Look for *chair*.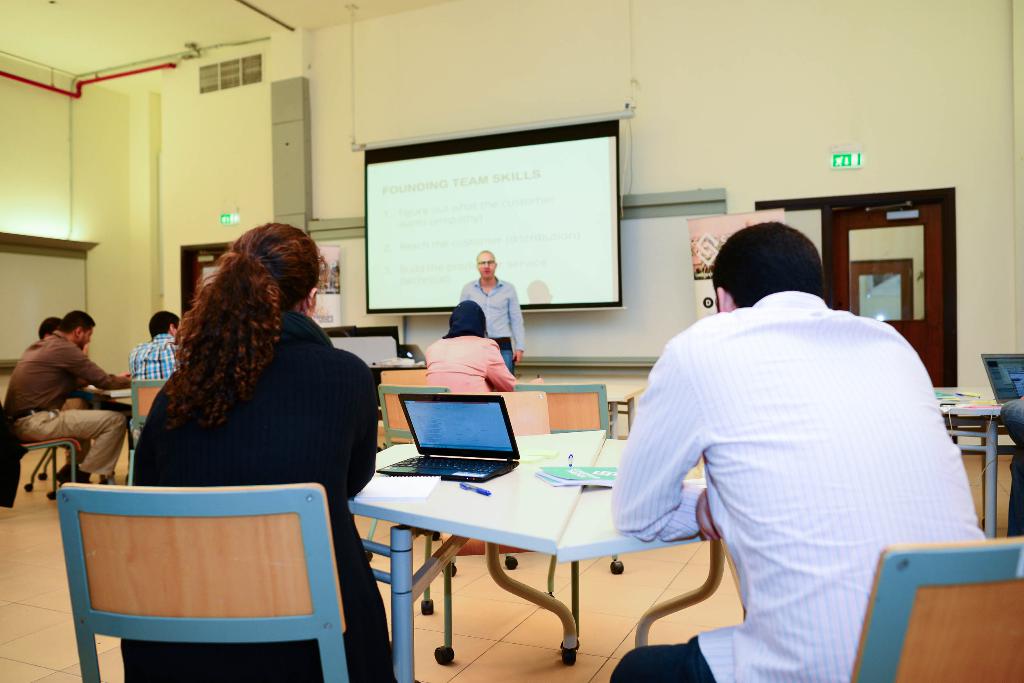
Found: 375:378:445:445.
